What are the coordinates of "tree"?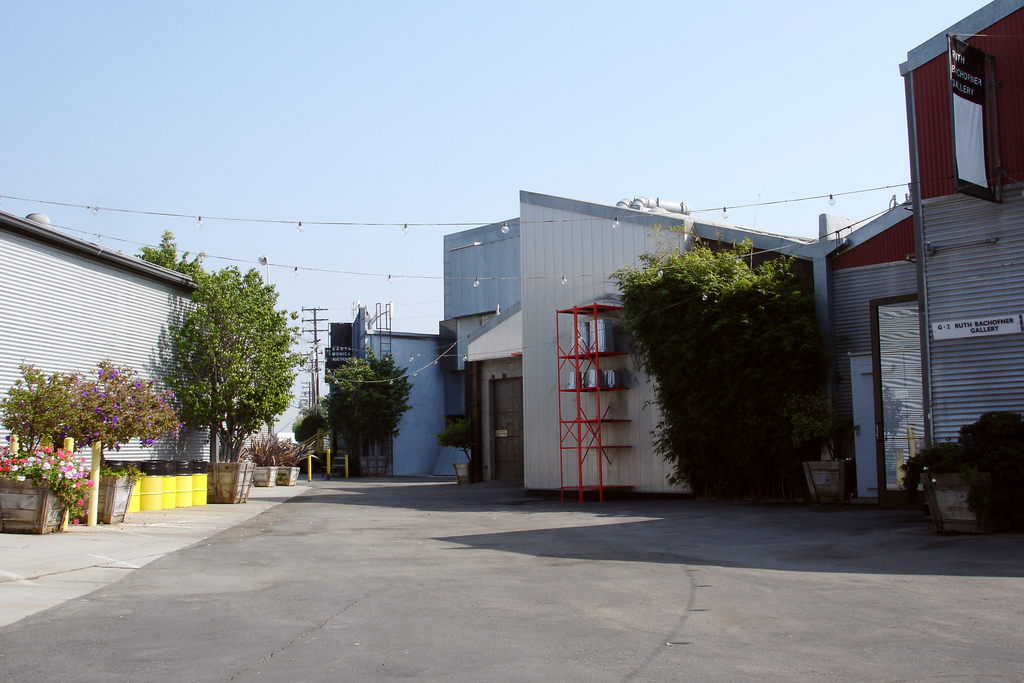
BBox(168, 262, 299, 491).
